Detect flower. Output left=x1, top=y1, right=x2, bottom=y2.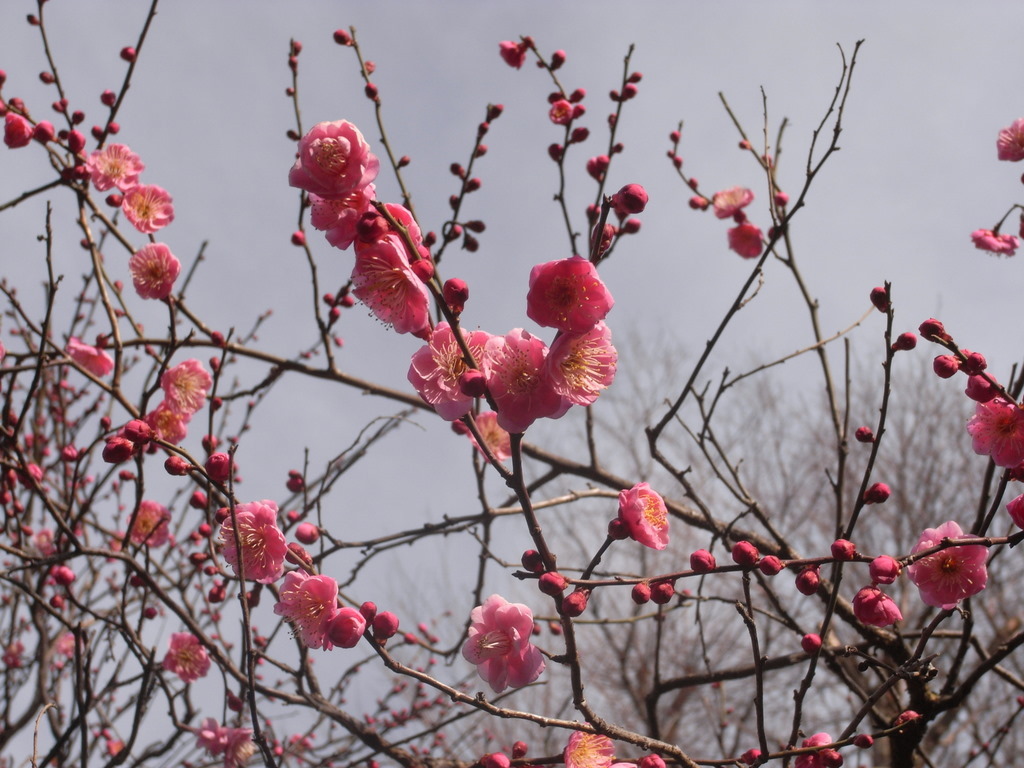
left=488, top=324, right=569, bottom=433.
